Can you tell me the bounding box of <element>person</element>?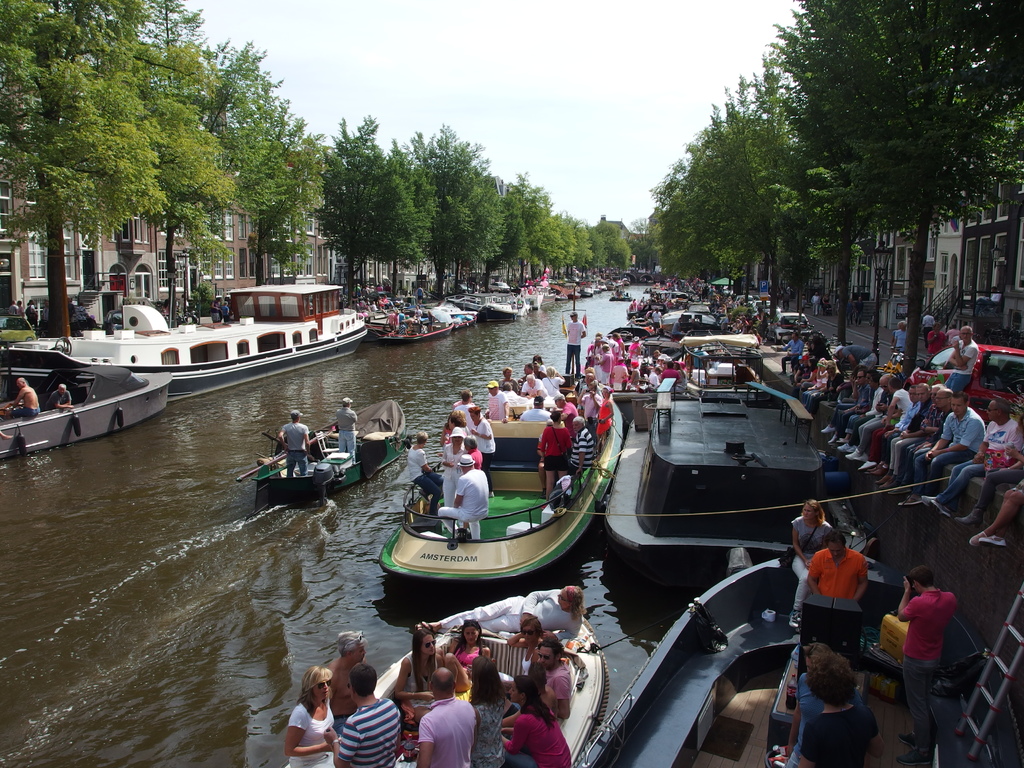
787,502,833,632.
